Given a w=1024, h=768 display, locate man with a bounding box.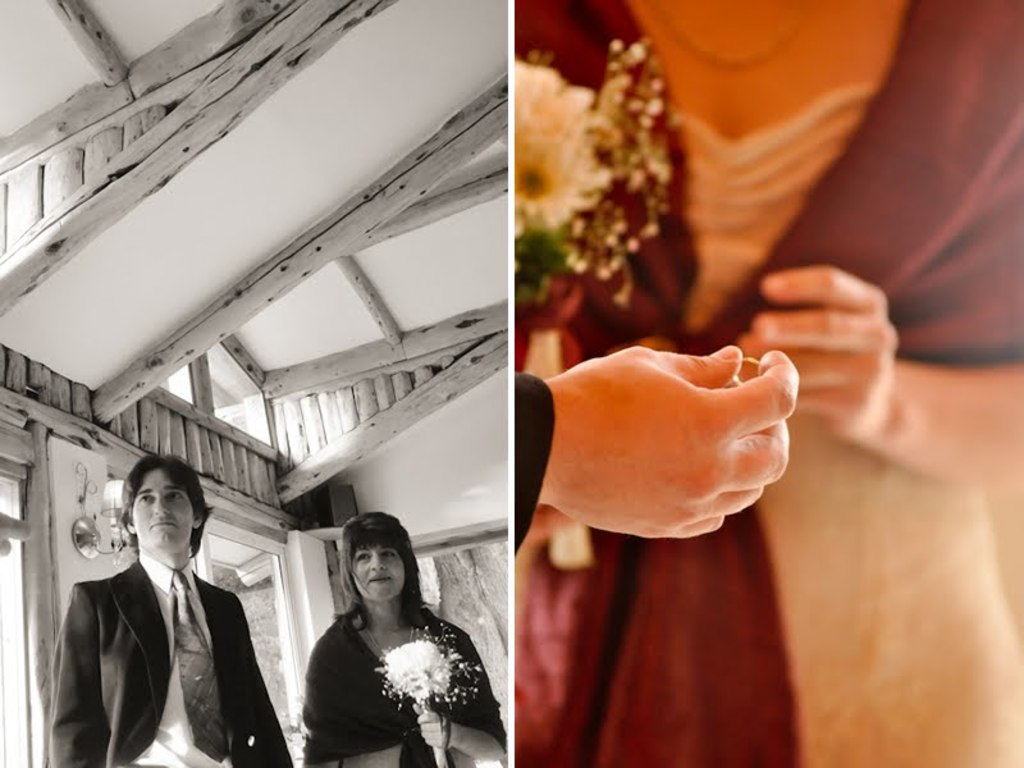
Located: (x1=42, y1=461, x2=261, y2=765).
